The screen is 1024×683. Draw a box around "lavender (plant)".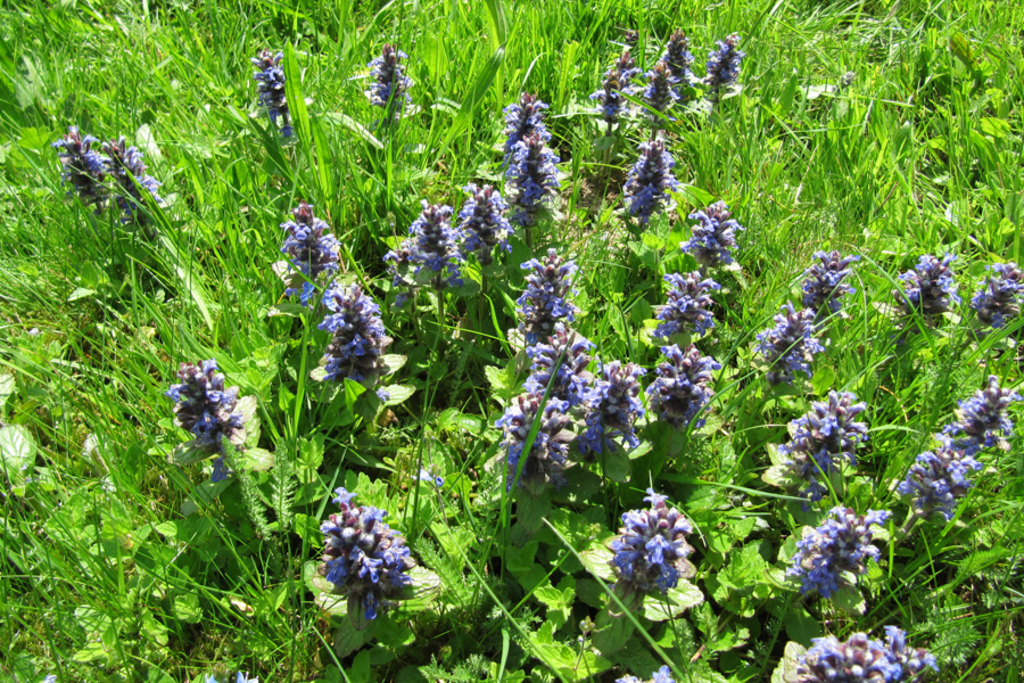
bbox=(495, 384, 579, 480).
